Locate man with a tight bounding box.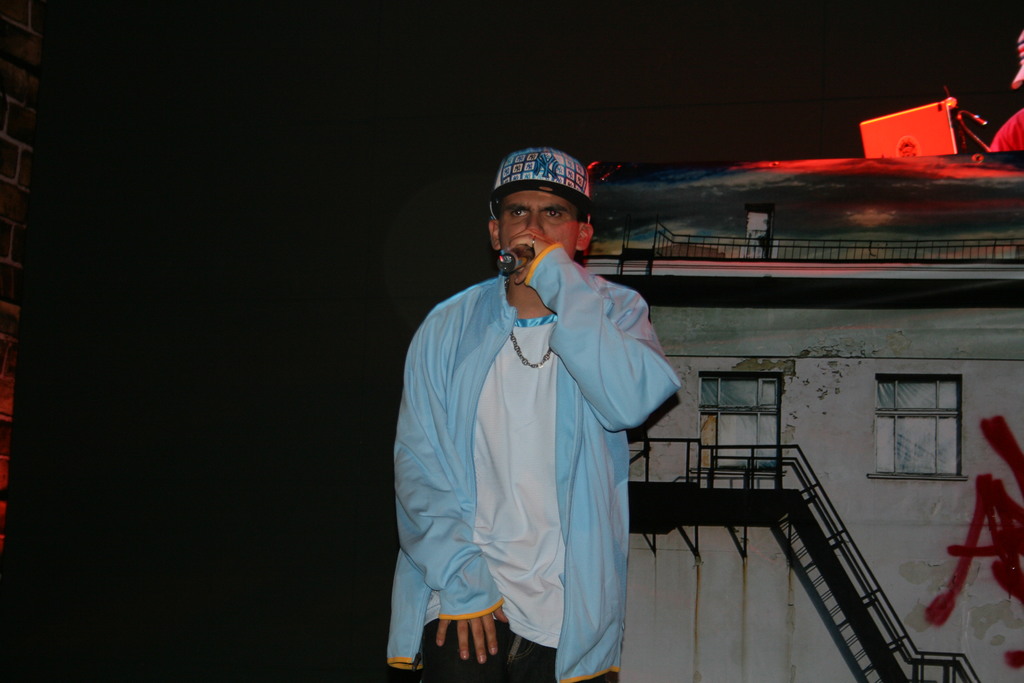
387,130,690,674.
